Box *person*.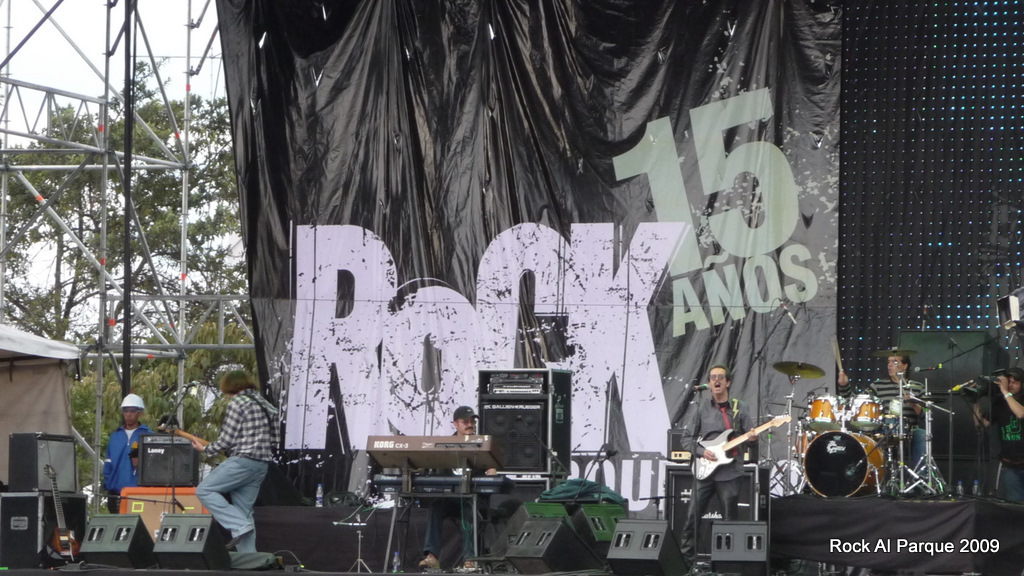
<region>838, 357, 924, 487</region>.
